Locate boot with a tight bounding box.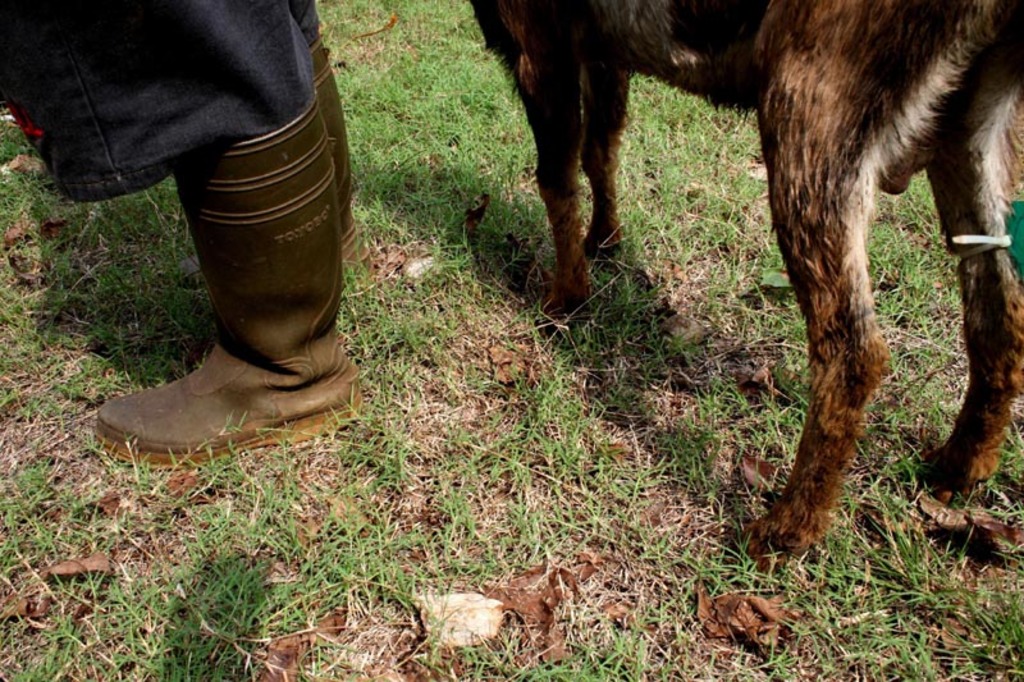
bbox(95, 92, 361, 462).
